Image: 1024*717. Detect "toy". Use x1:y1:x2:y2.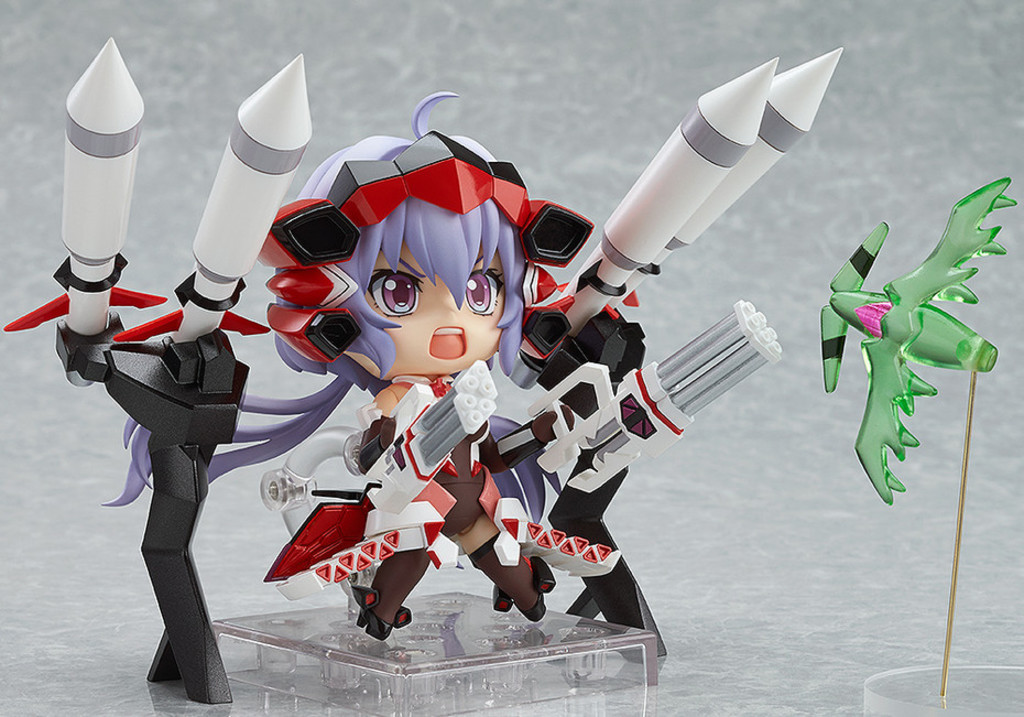
61:80:858:666.
